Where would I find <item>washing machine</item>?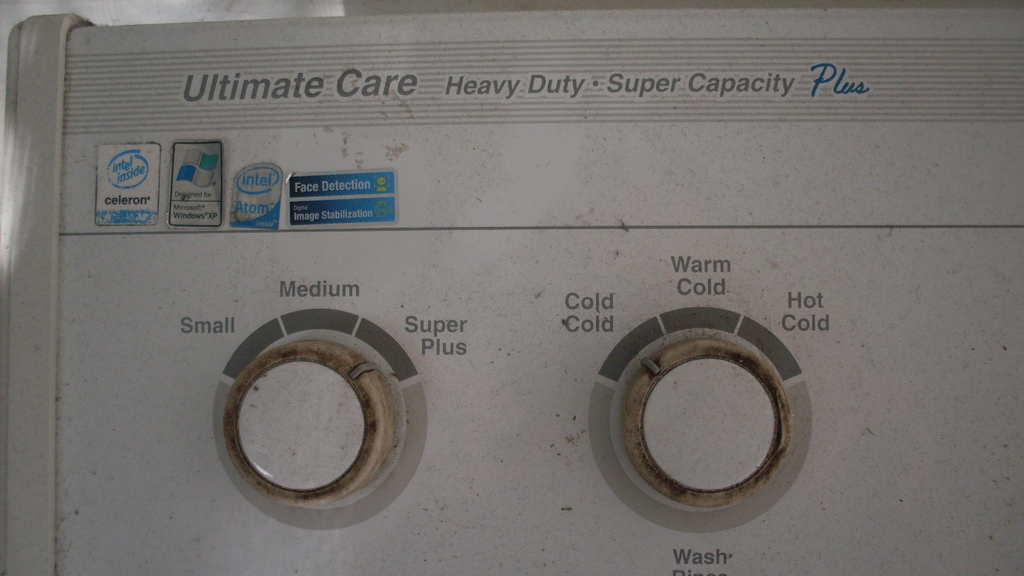
At x1=0 y1=0 x2=1023 y2=575.
